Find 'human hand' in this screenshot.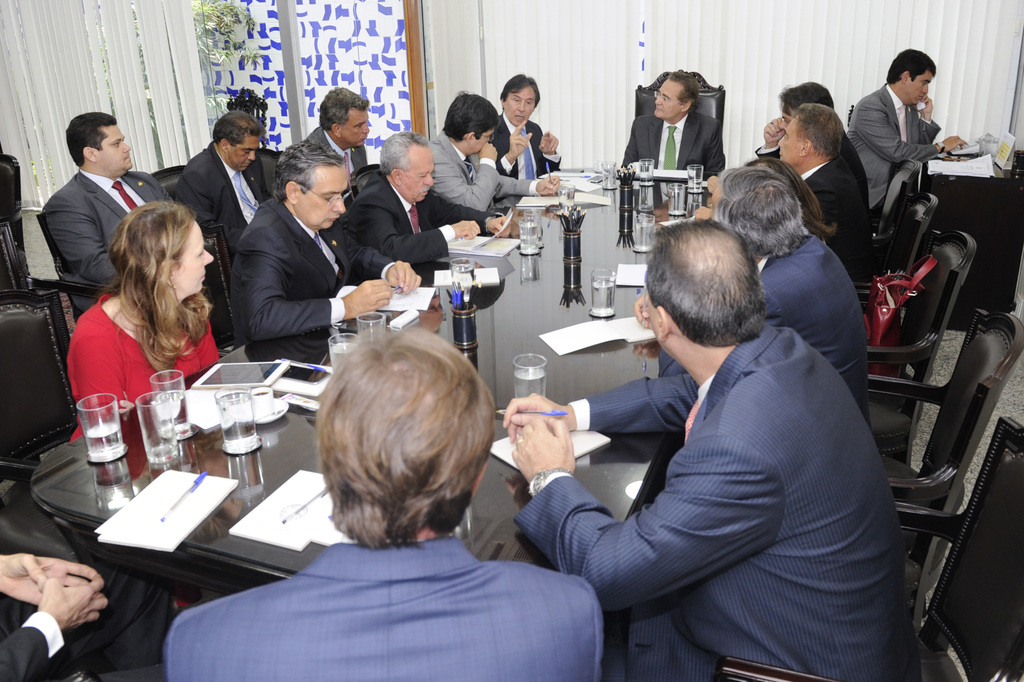
The bounding box for 'human hand' is [left=509, top=415, right=577, bottom=482].
